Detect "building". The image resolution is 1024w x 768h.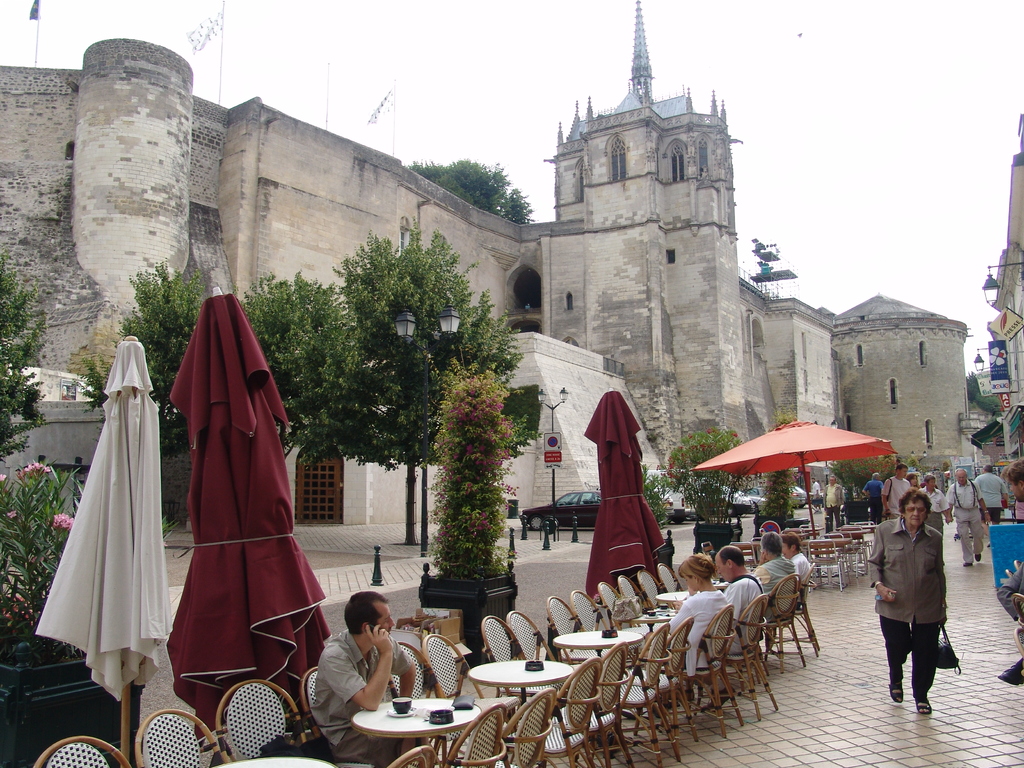
0:0:978:500.
